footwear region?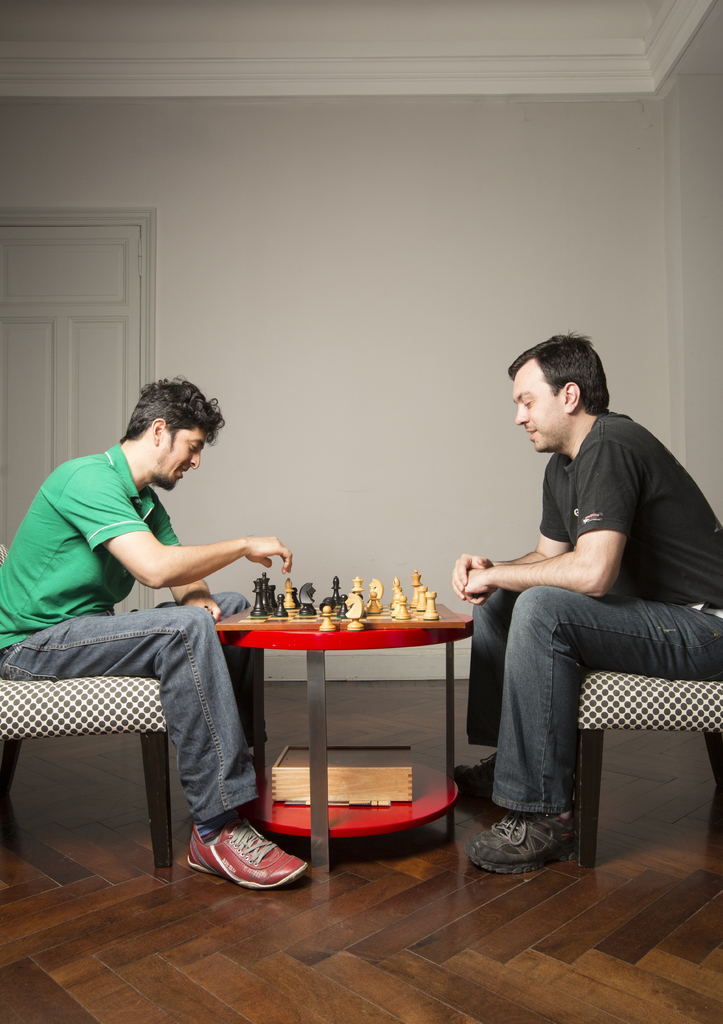
crop(454, 751, 492, 799)
